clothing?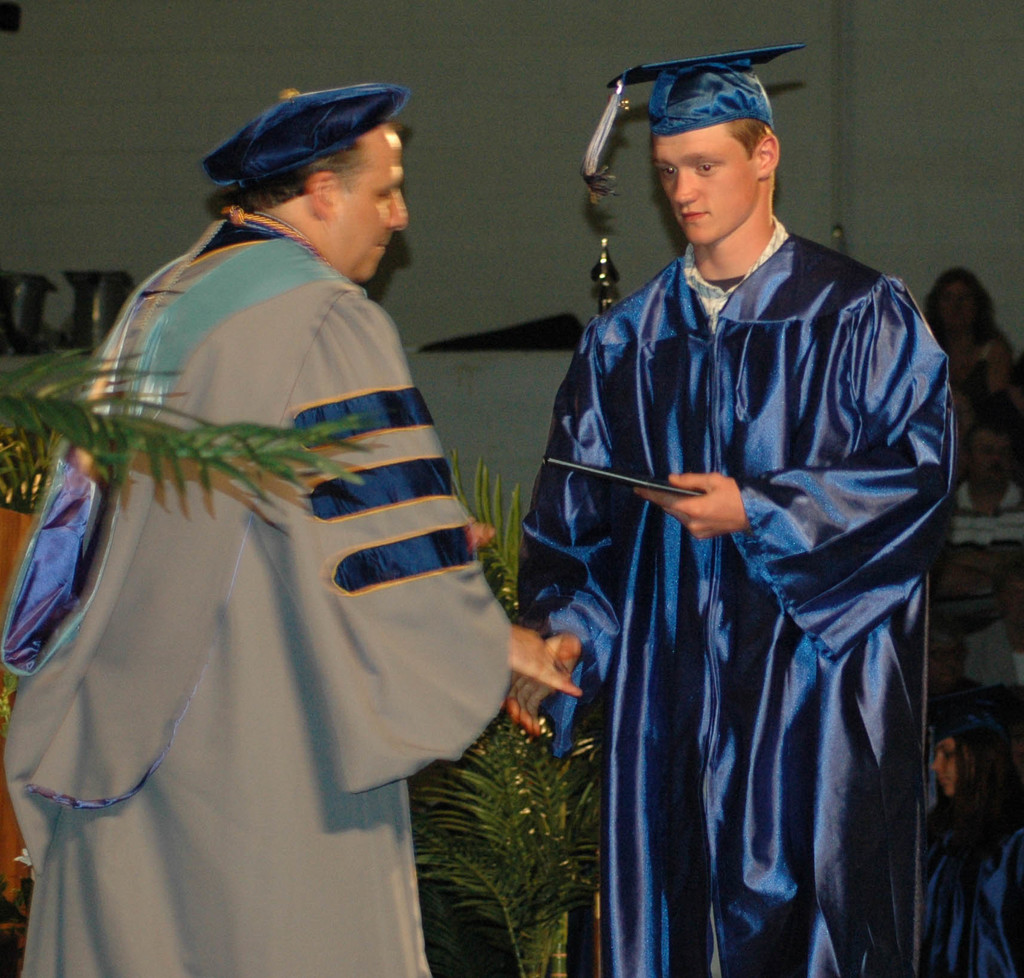
BBox(939, 325, 1020, 469)
